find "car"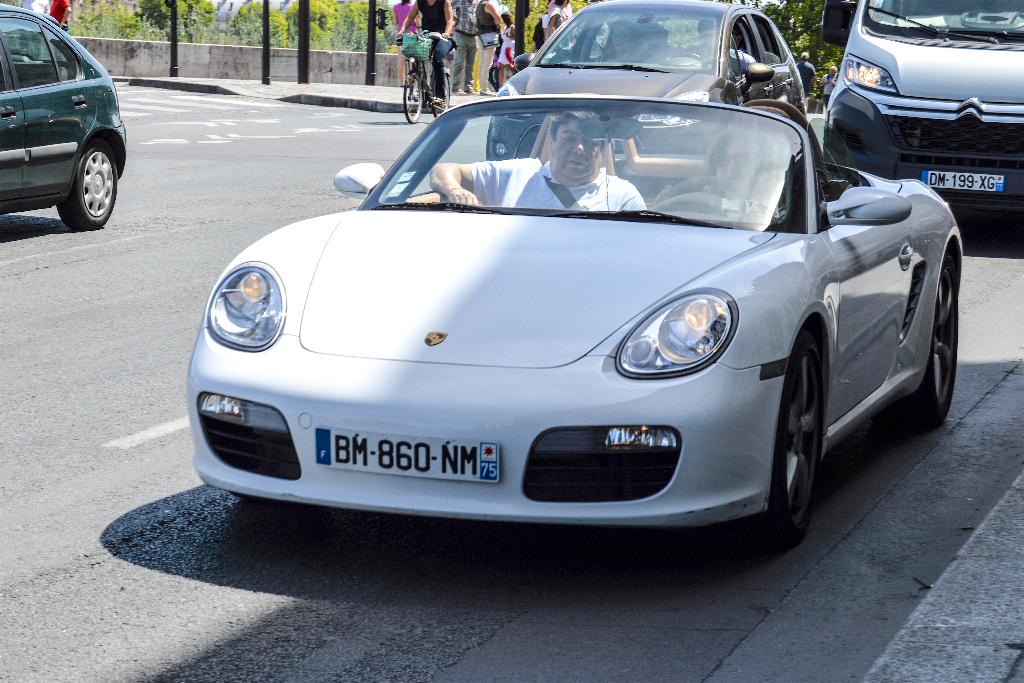
488/0/808/189
